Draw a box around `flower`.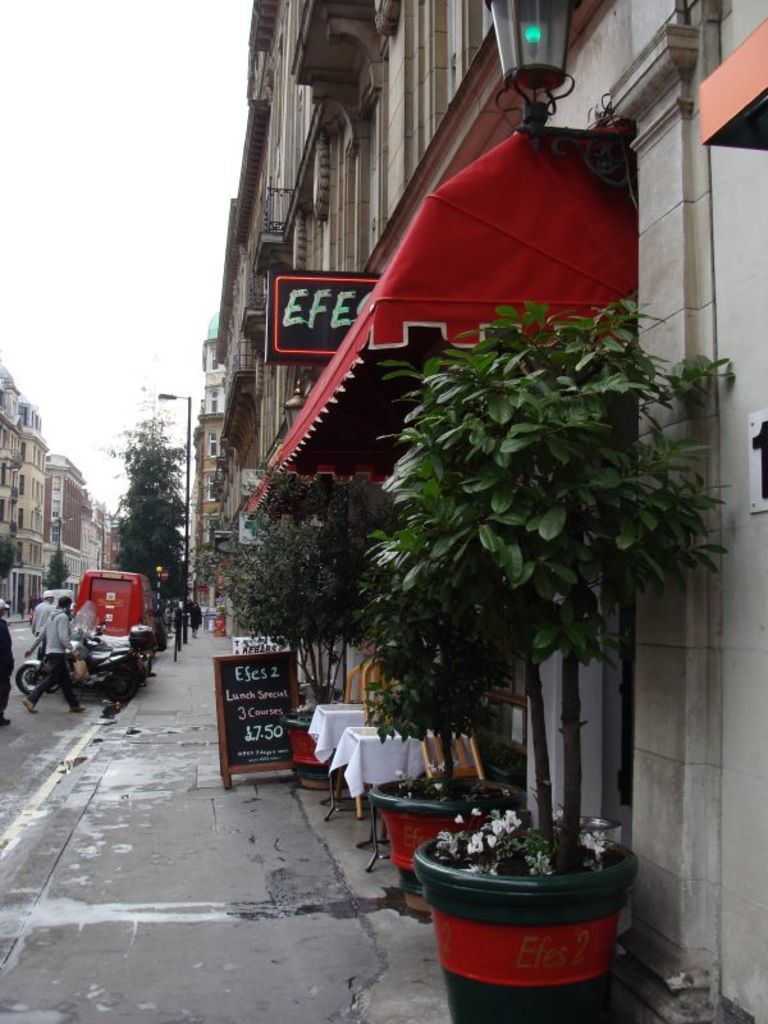
461, 827, 480, 859.
